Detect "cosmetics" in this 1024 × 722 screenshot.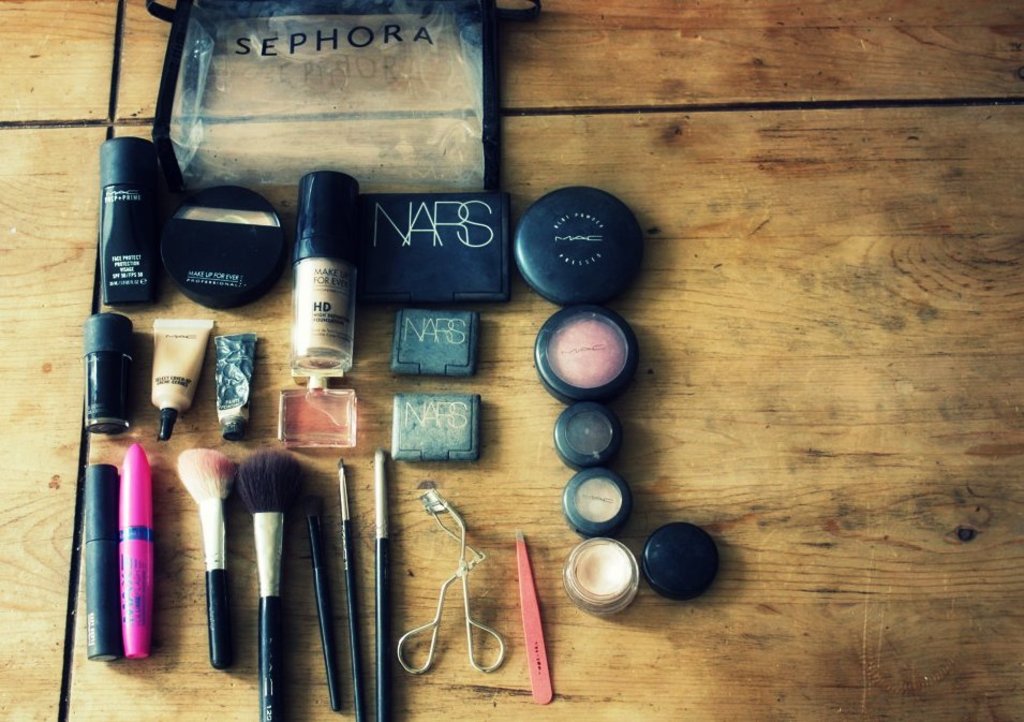
Detection: pyautogui.locateOnScreen(116, 446, 152, 661).
